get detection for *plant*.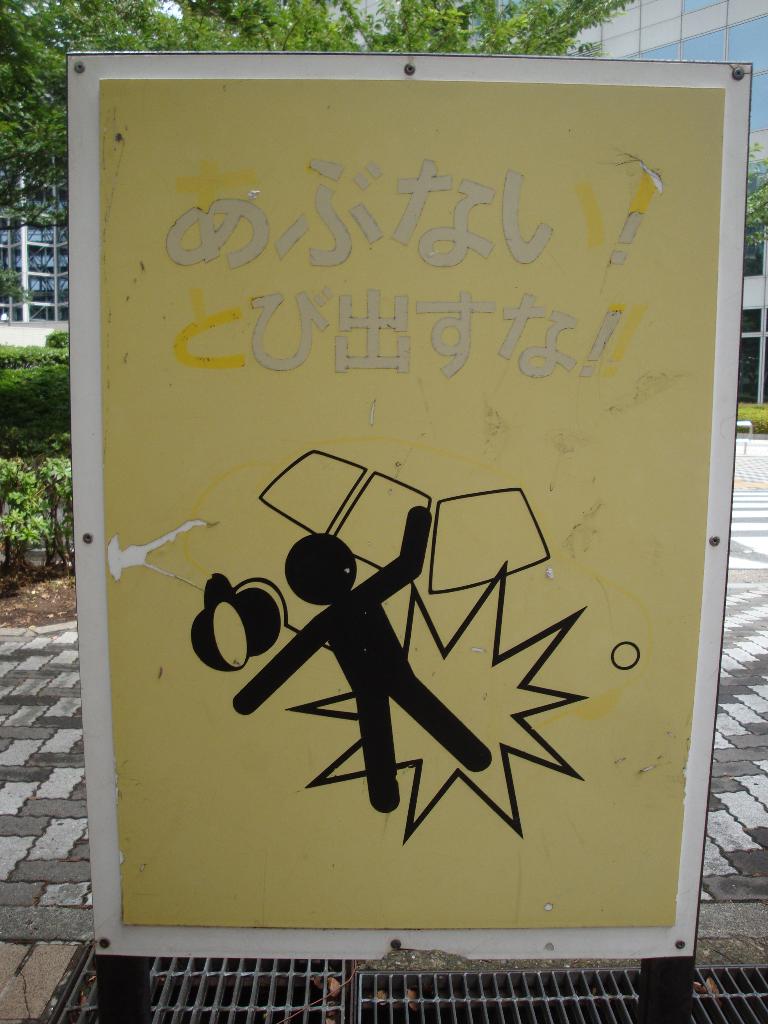
Detection: crop(0, 356, 74, 447).
